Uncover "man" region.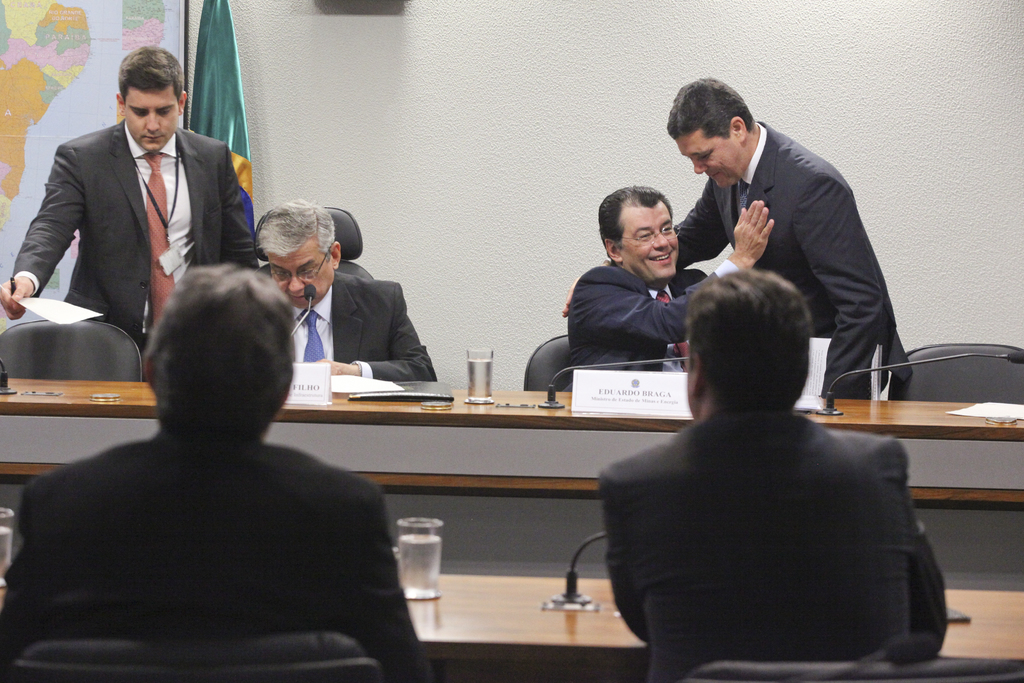
Uncovered: <bbox>0, 260, 437, 682</bbox>.
